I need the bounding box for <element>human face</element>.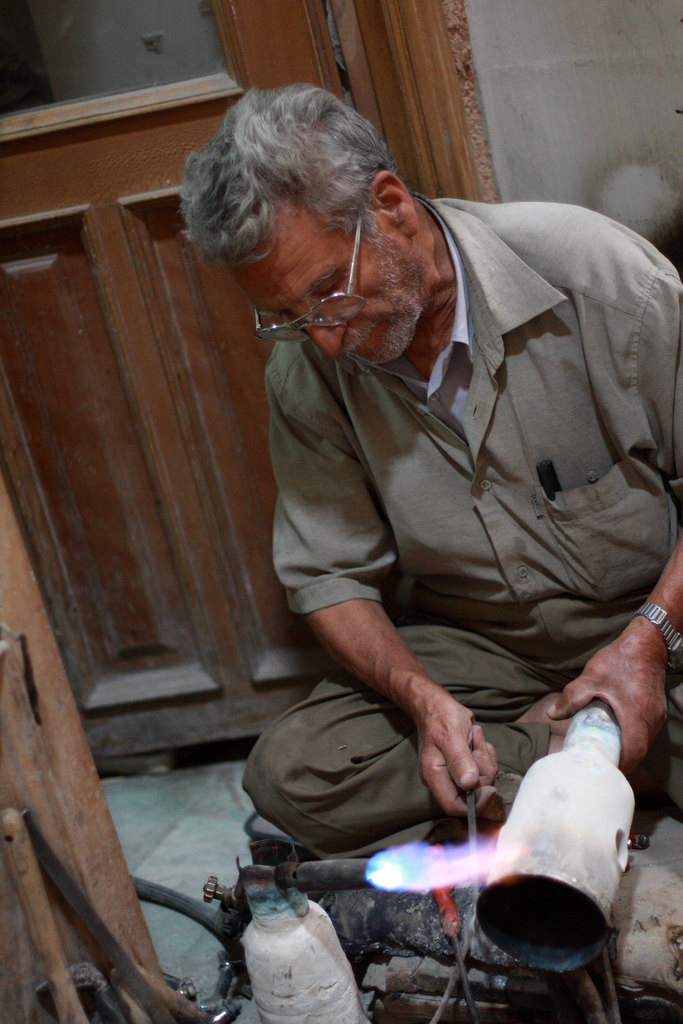
Here it is: Rect(229, 196, 425, 363).
